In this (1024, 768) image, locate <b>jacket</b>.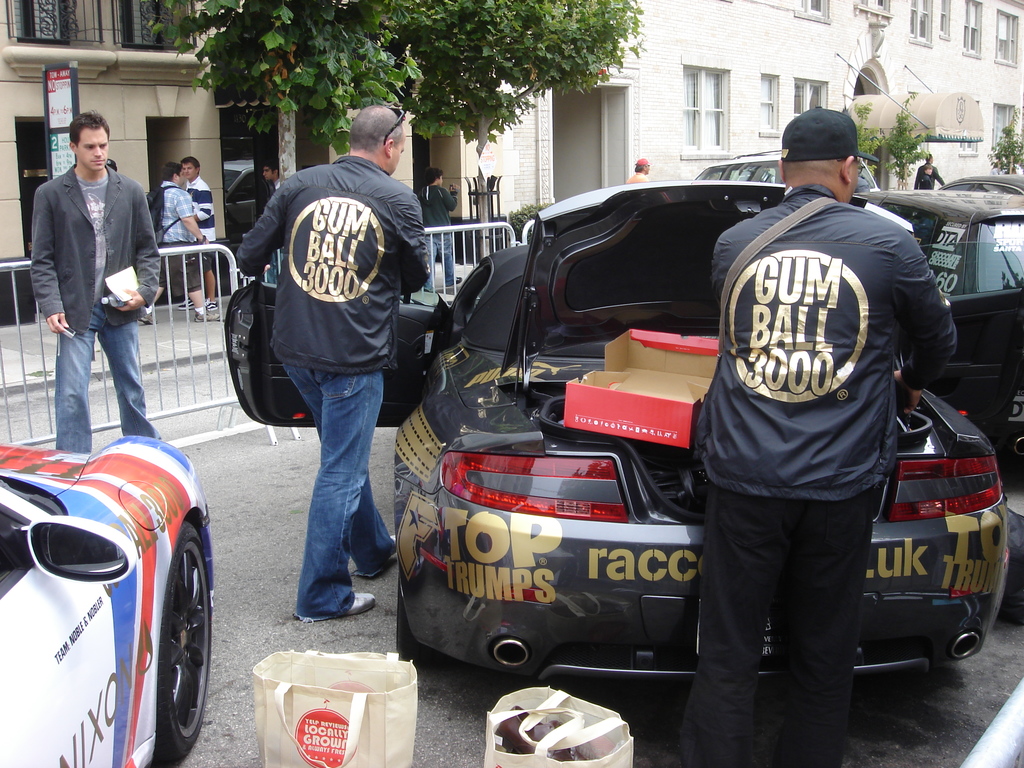
Bounding box: bbox=[714, 187, 956, 500].
